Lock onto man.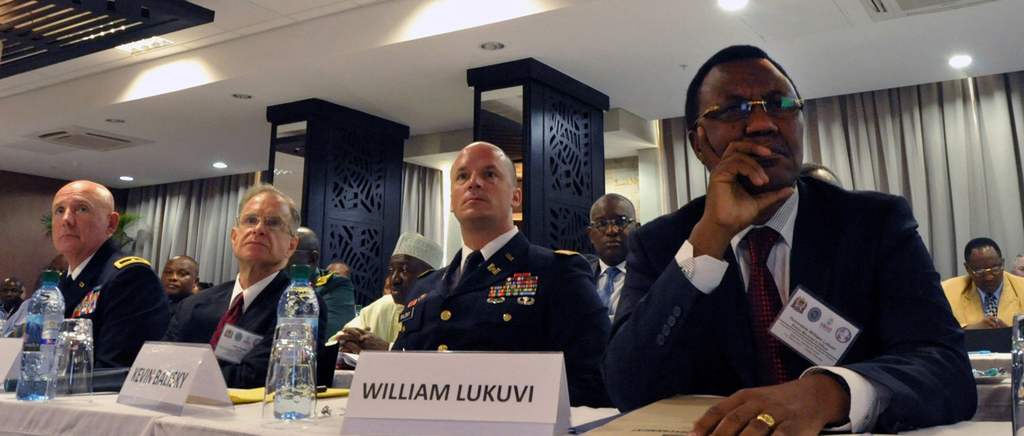
Locked: BBox(328, 230, 447, 371).
